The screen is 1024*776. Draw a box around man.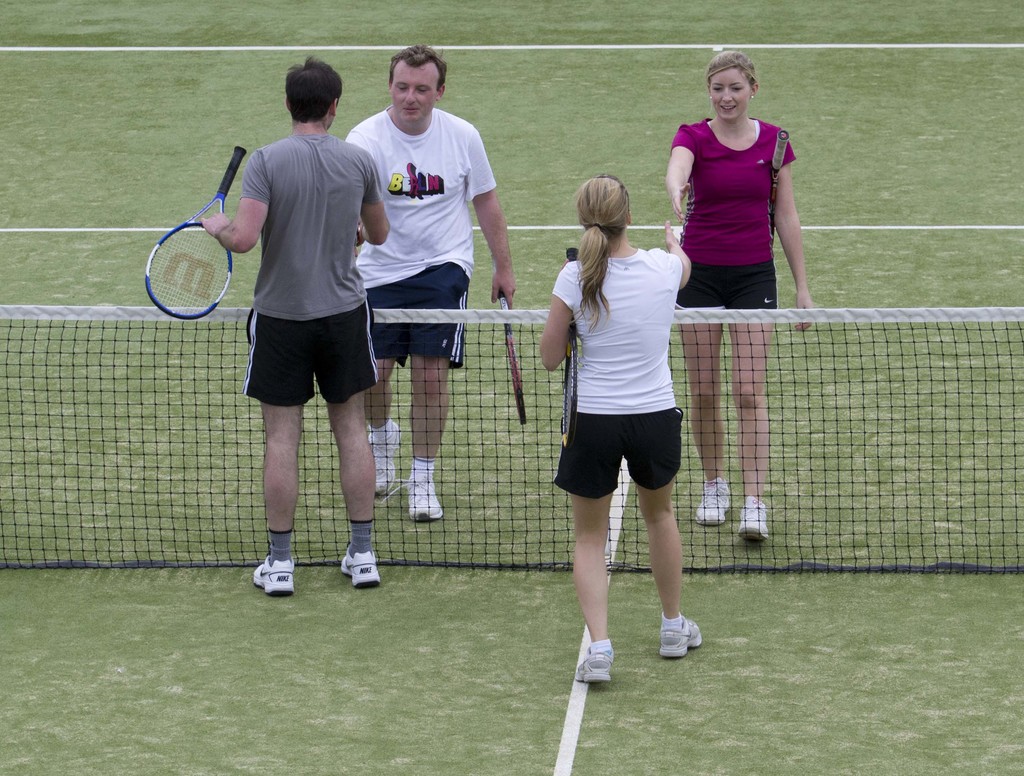
(341, 49, 518, 526).
